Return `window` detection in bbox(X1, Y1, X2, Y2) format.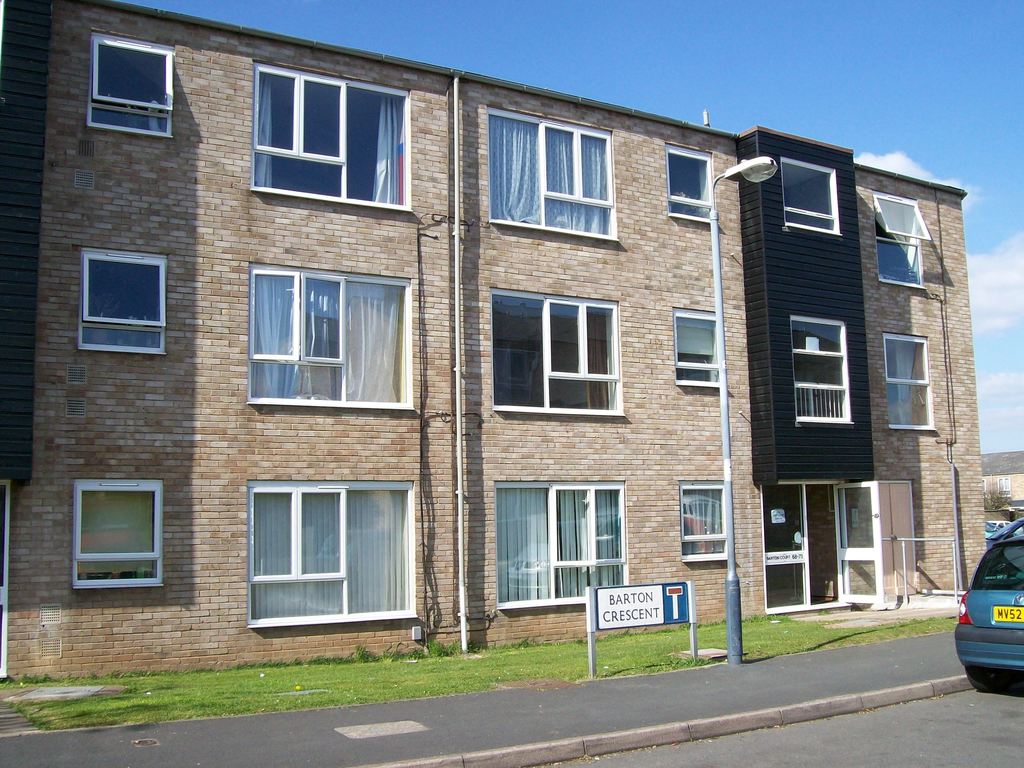
bbox(666, 143, 714, 223).
